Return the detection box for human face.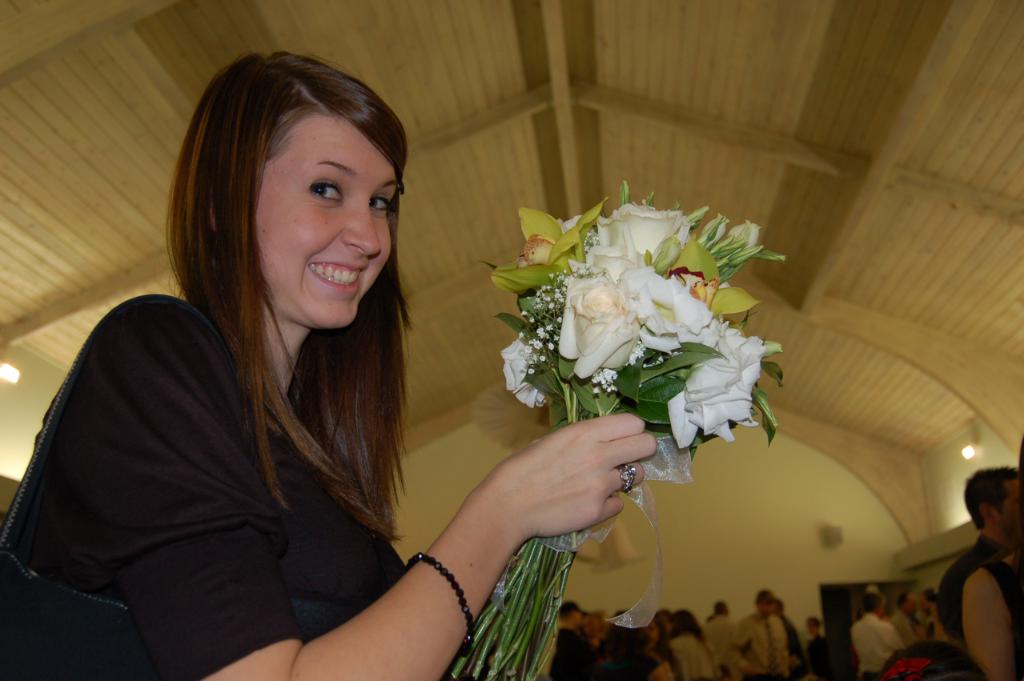
(x1=254, y1=108, x2=392, y2=330).
